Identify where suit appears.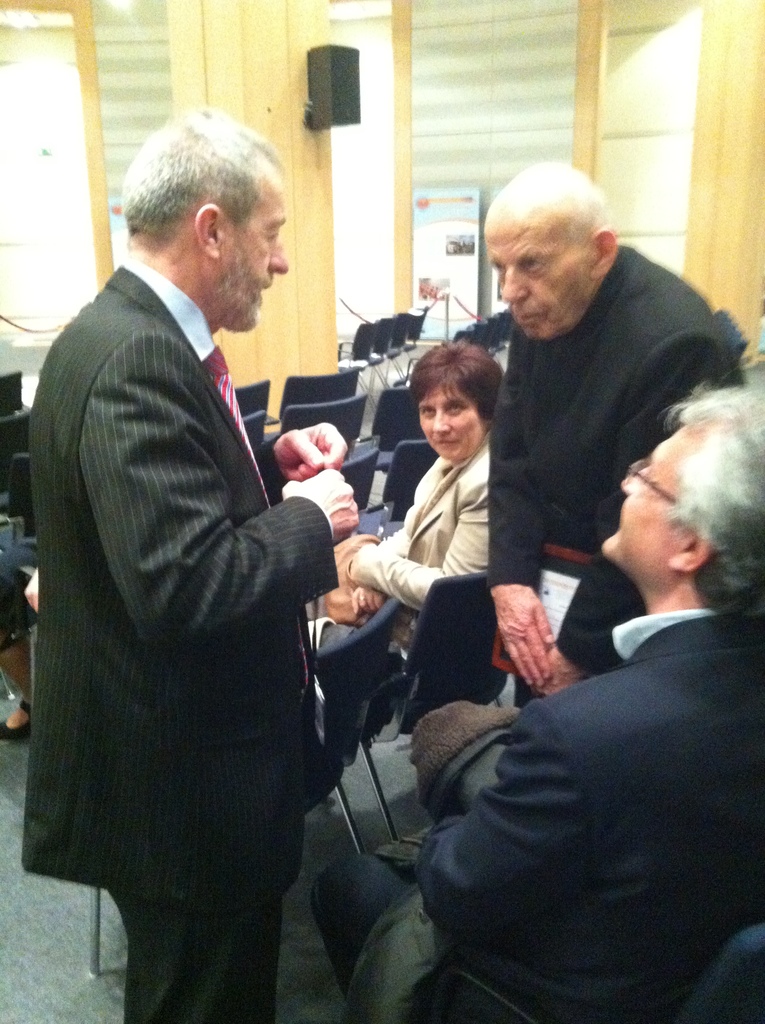
Appears at [310, 614, 764, 1023].
